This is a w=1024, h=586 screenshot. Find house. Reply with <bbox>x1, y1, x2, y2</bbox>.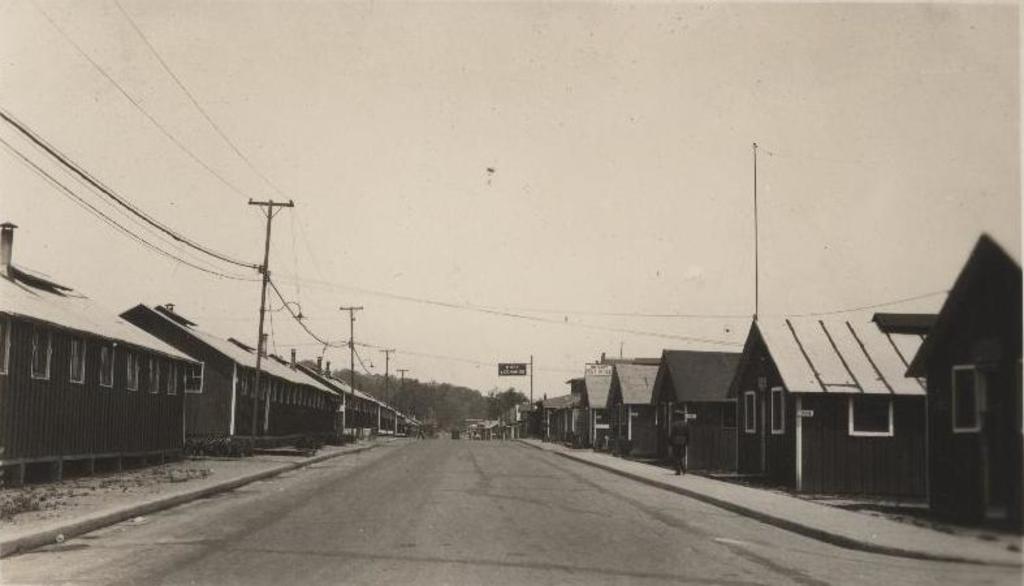
<bbox>727, 316, 925, 507</bbox>.
